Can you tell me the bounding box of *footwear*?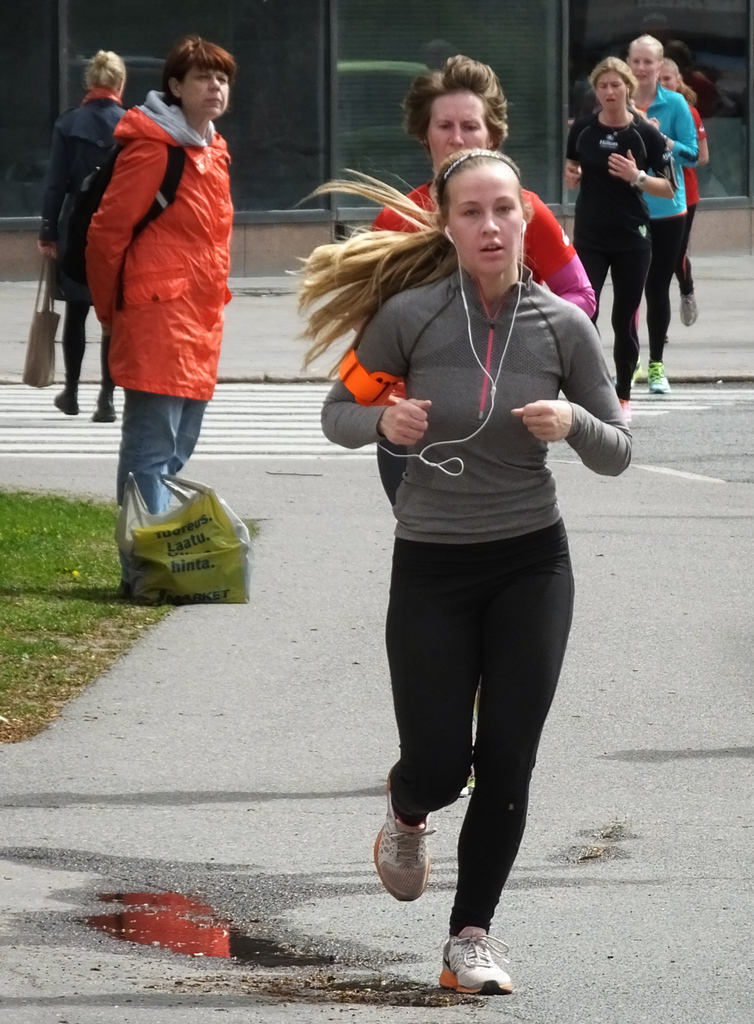
[left=95, top=398, right=123, bottom=424].
